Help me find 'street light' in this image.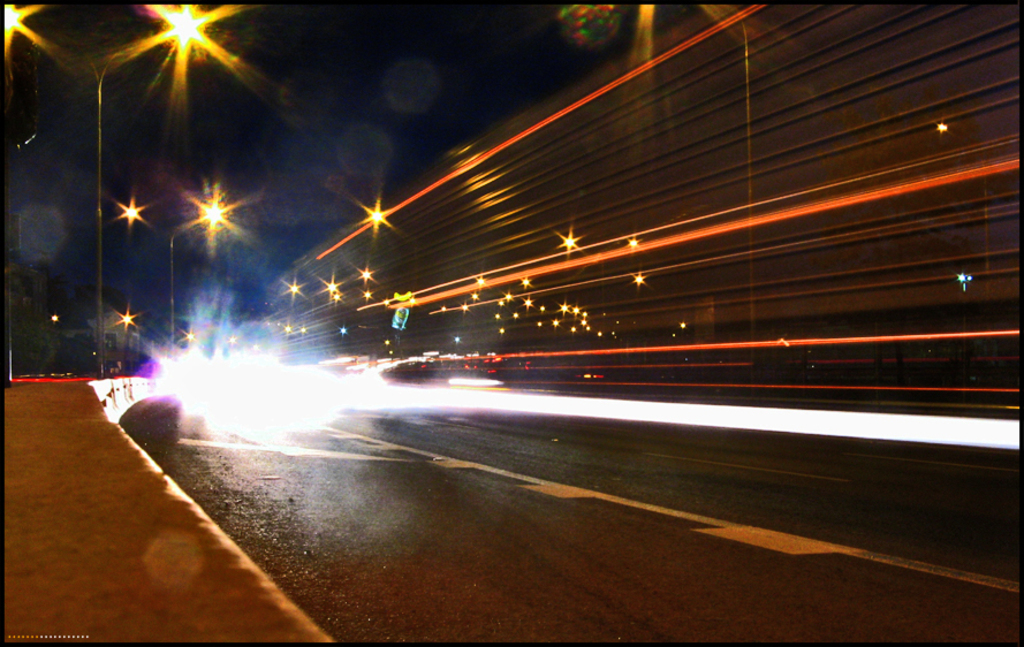
Found it: <region>88, 0, 226, 378</region>.
